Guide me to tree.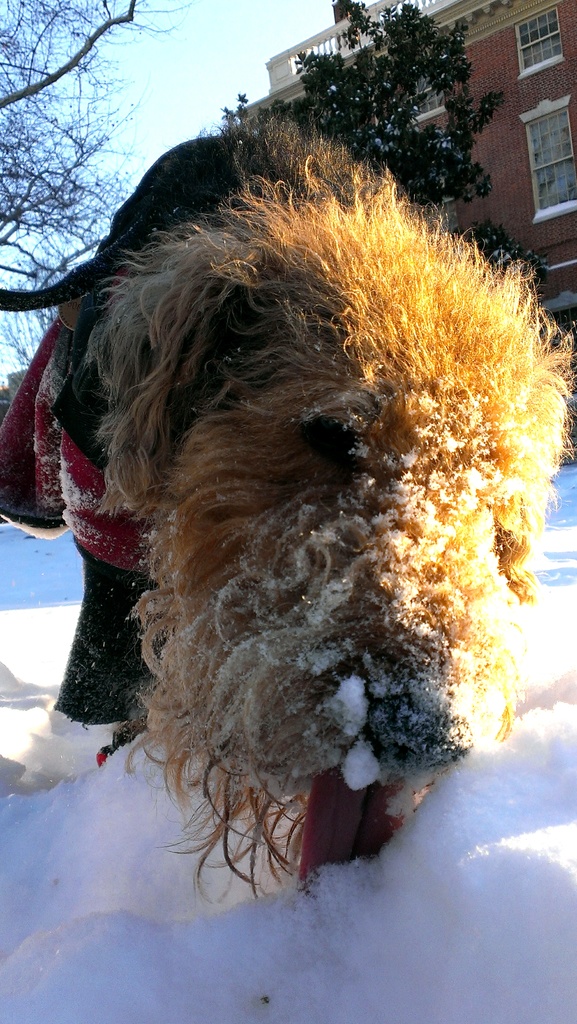
Guidance: l=0, t=0, r=184, b=353.
